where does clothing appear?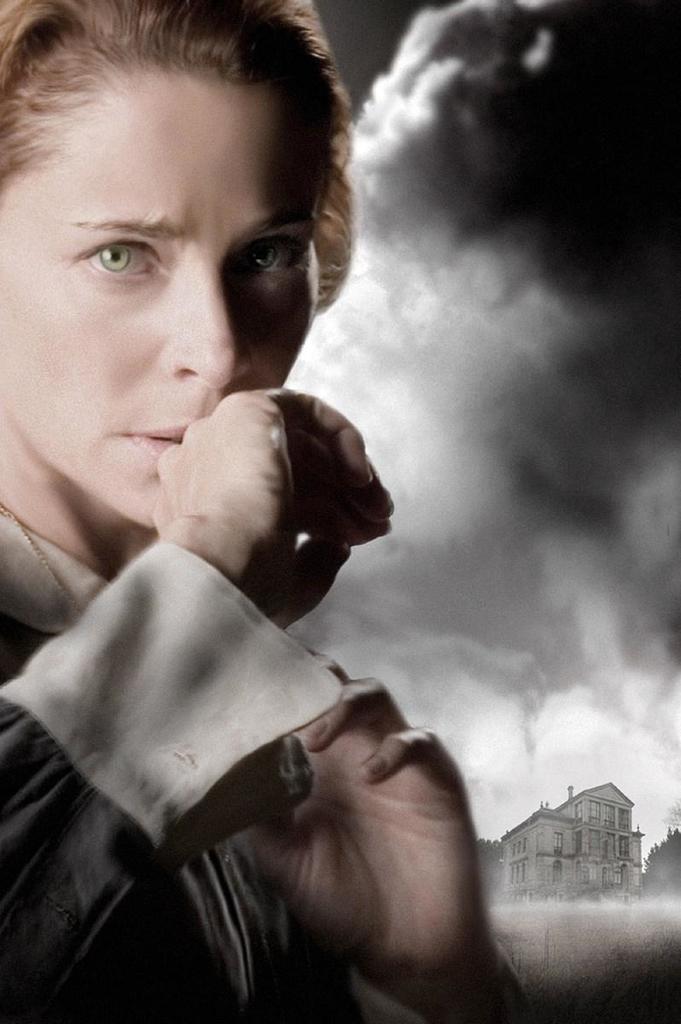
Appears at locate(0, 516, 364, 1023).
